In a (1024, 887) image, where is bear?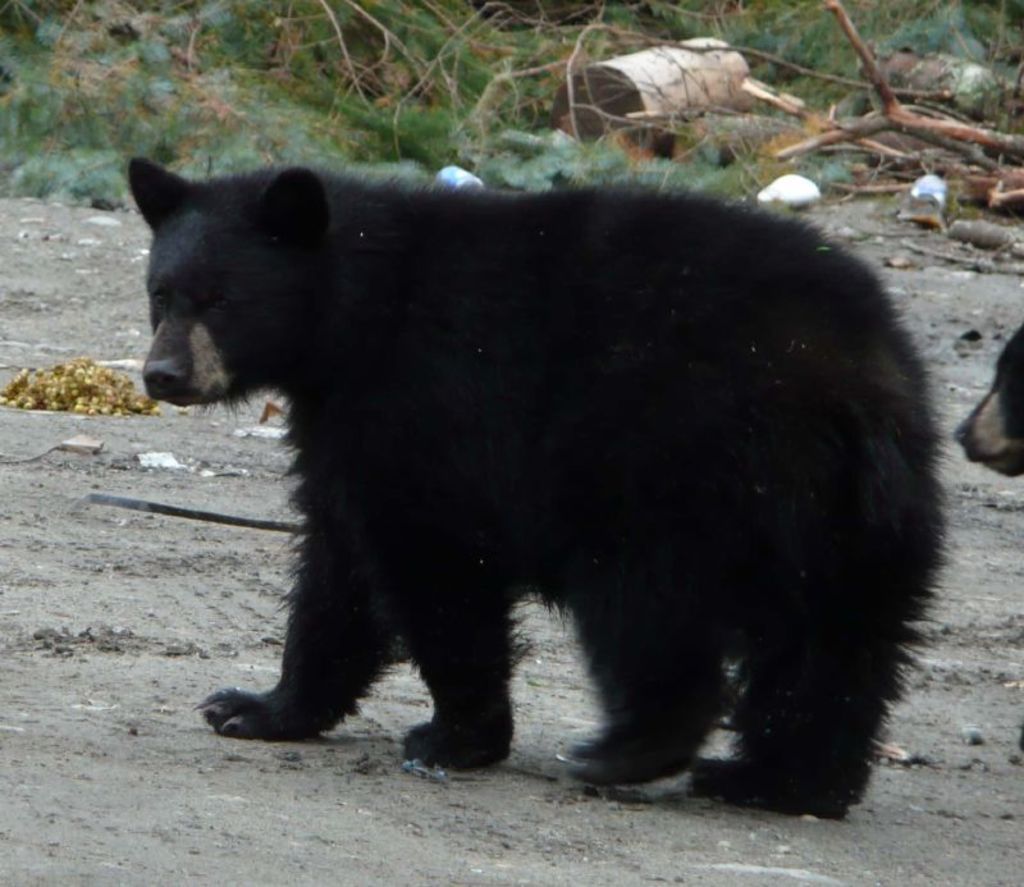
select_region(950, 321, 1023, 479).
